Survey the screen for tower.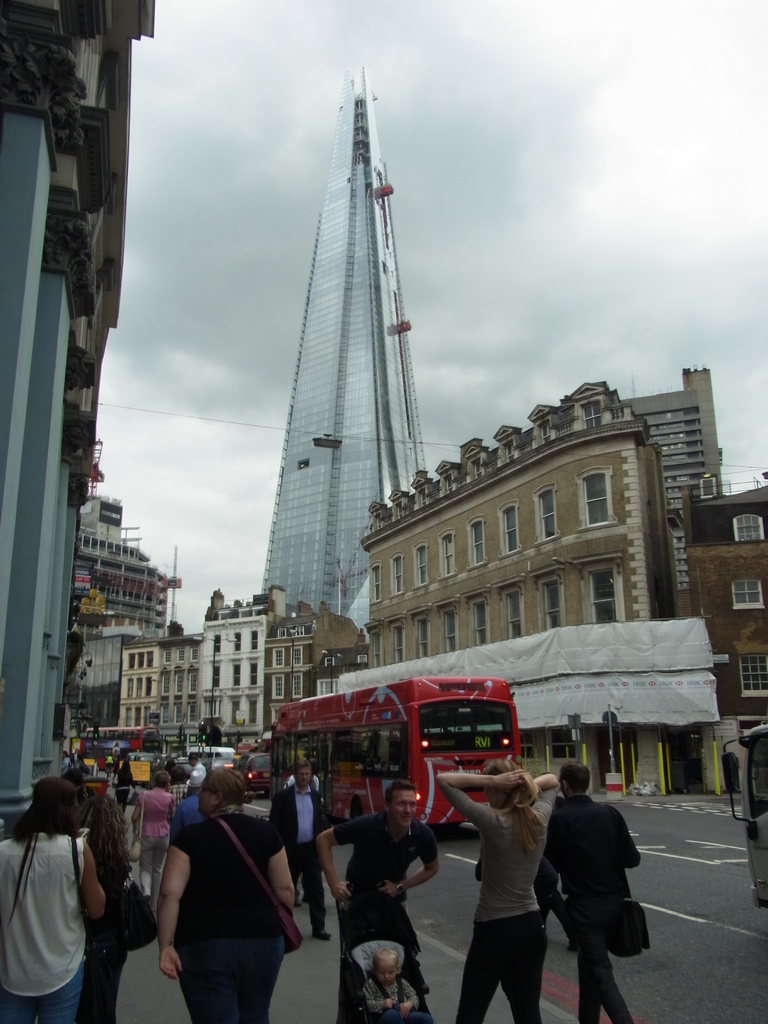
Survey found: bbox(236, 46, 477, 646).
